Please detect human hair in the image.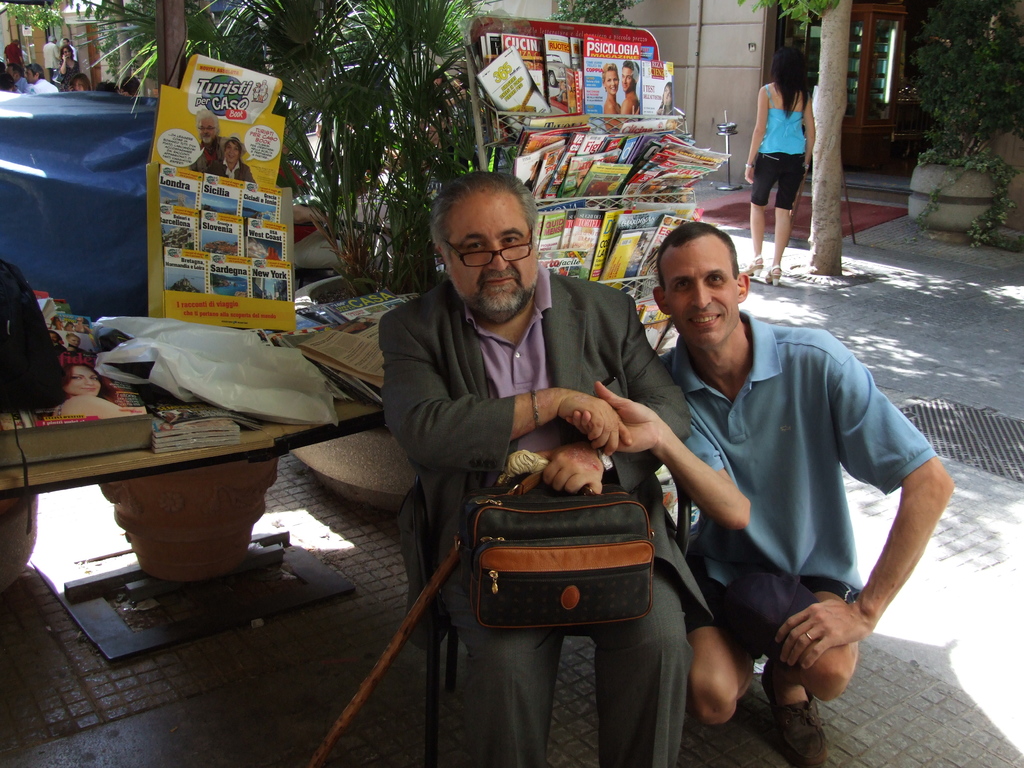
<bbox>10, 38, 19, 46</bbox>.
